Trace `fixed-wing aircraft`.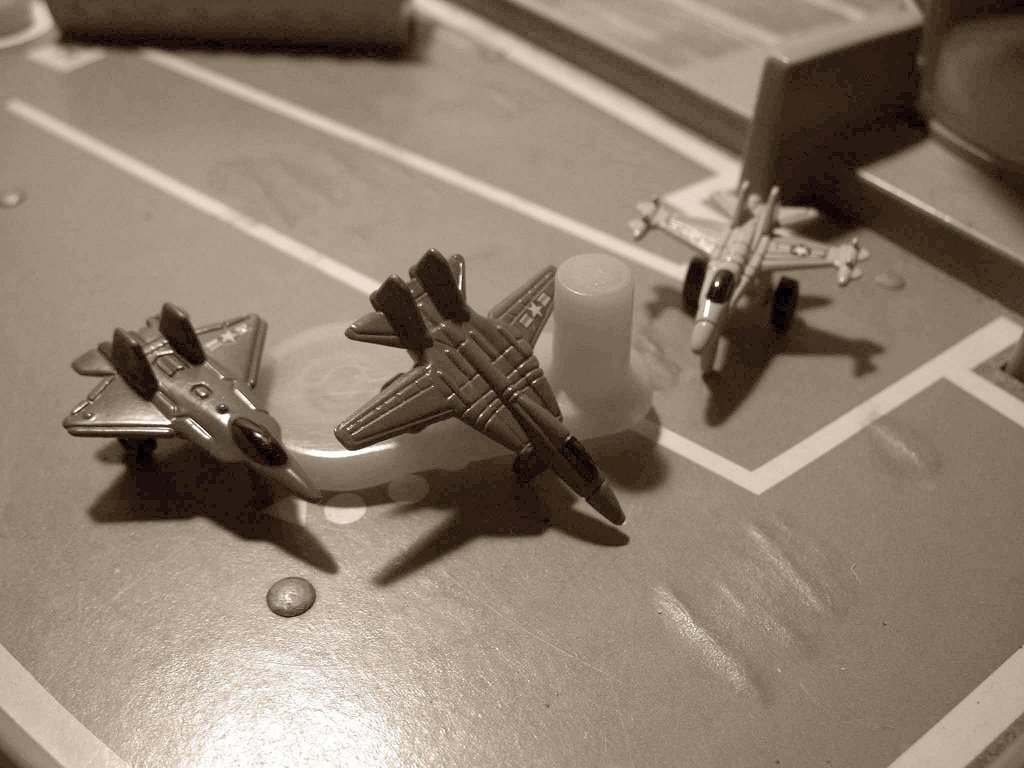
Traced to locate(623, 172, 879, 373).
